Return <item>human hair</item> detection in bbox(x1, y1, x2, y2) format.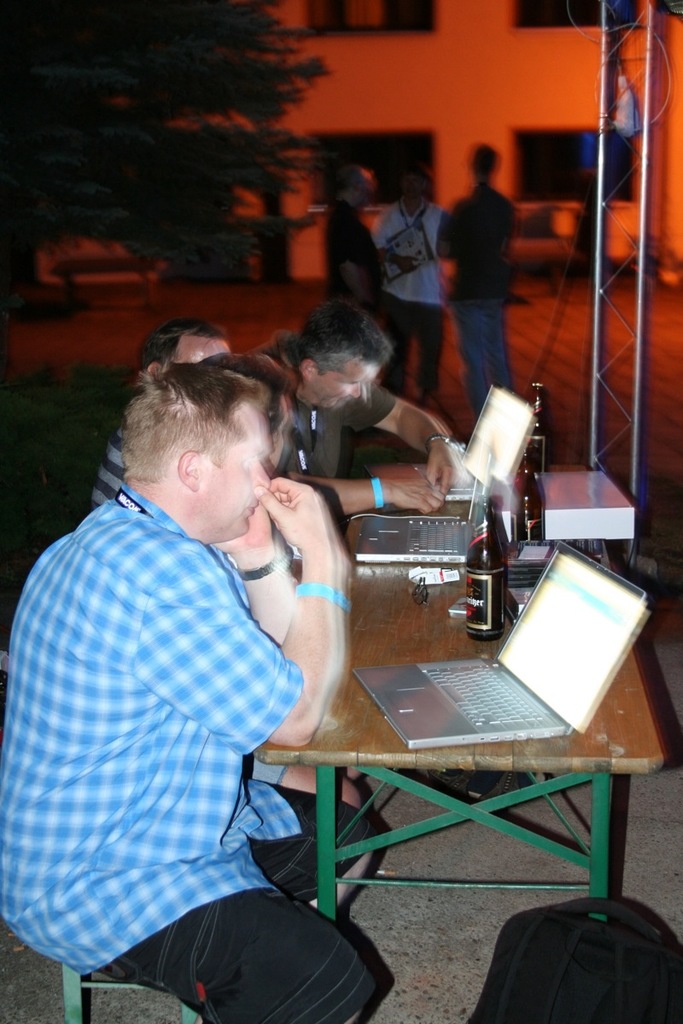
bbox(120, 364, 272, 476).
